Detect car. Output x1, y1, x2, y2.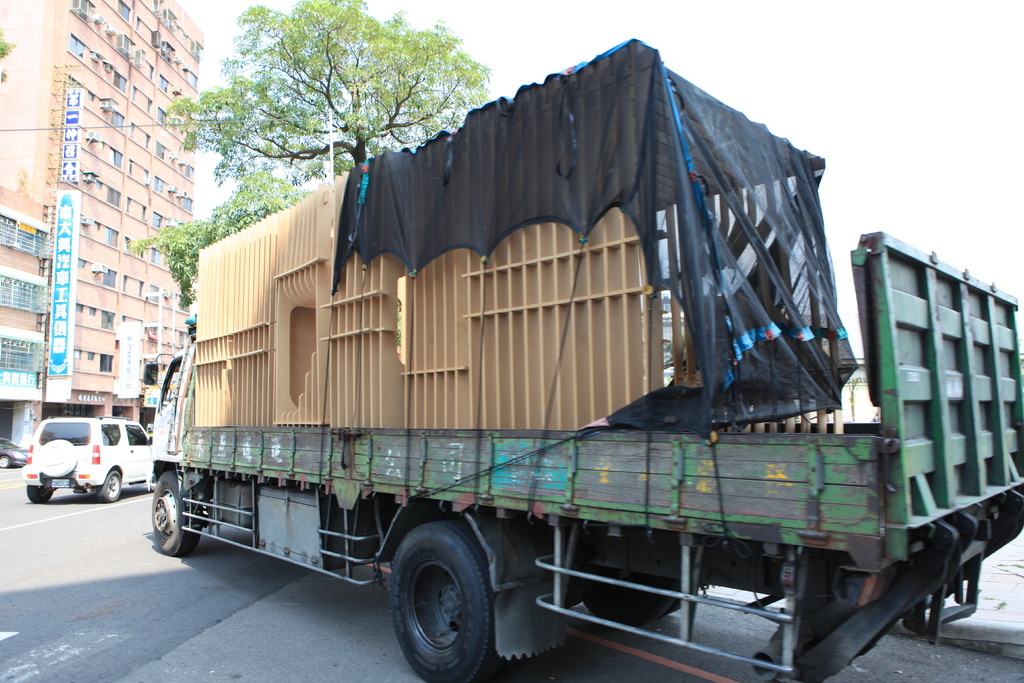
0, 439, 22, 468.
